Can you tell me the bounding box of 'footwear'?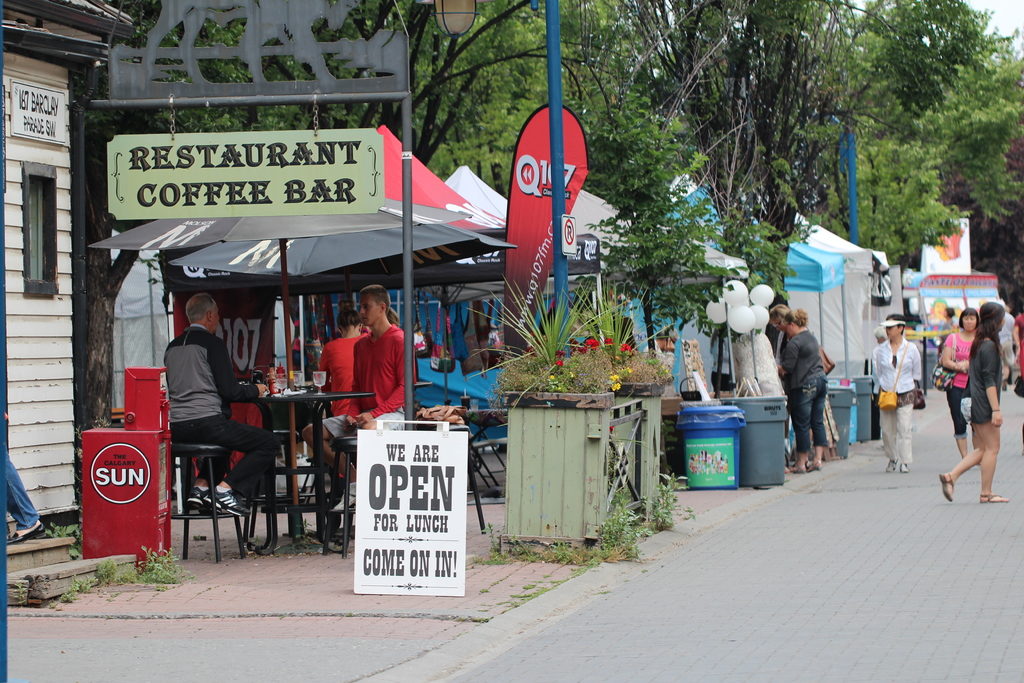
(x1=6, y1=518, x2=47, y2=545).
